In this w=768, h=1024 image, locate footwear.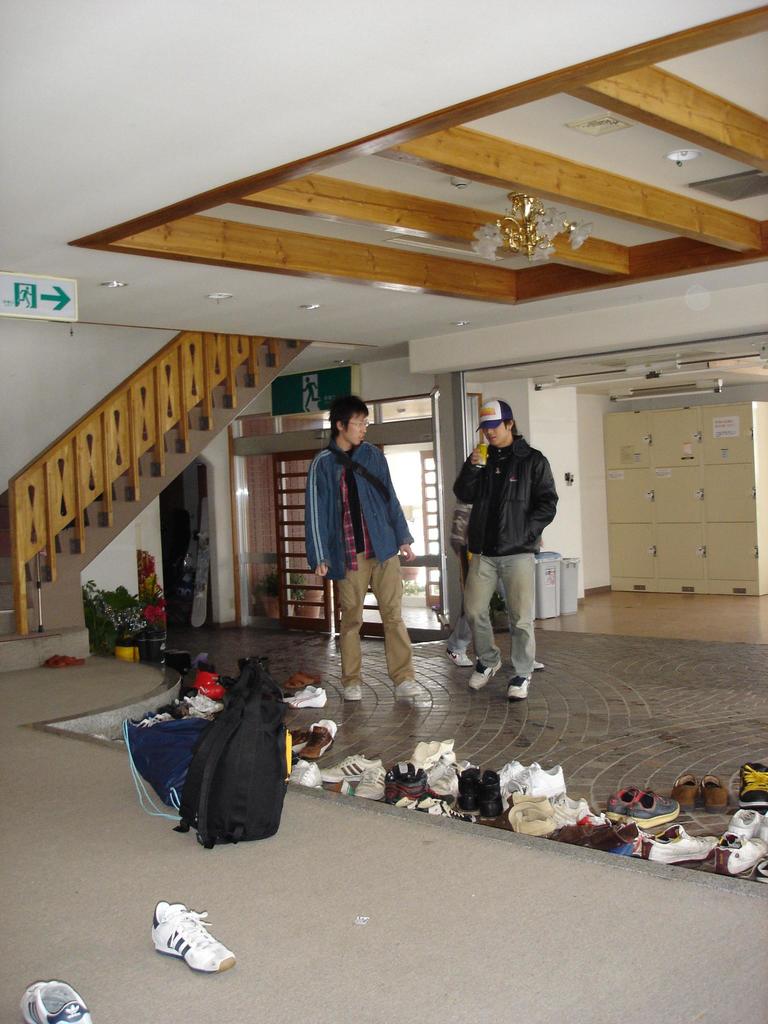
Bounding box: (413, 797, 484, 824).
